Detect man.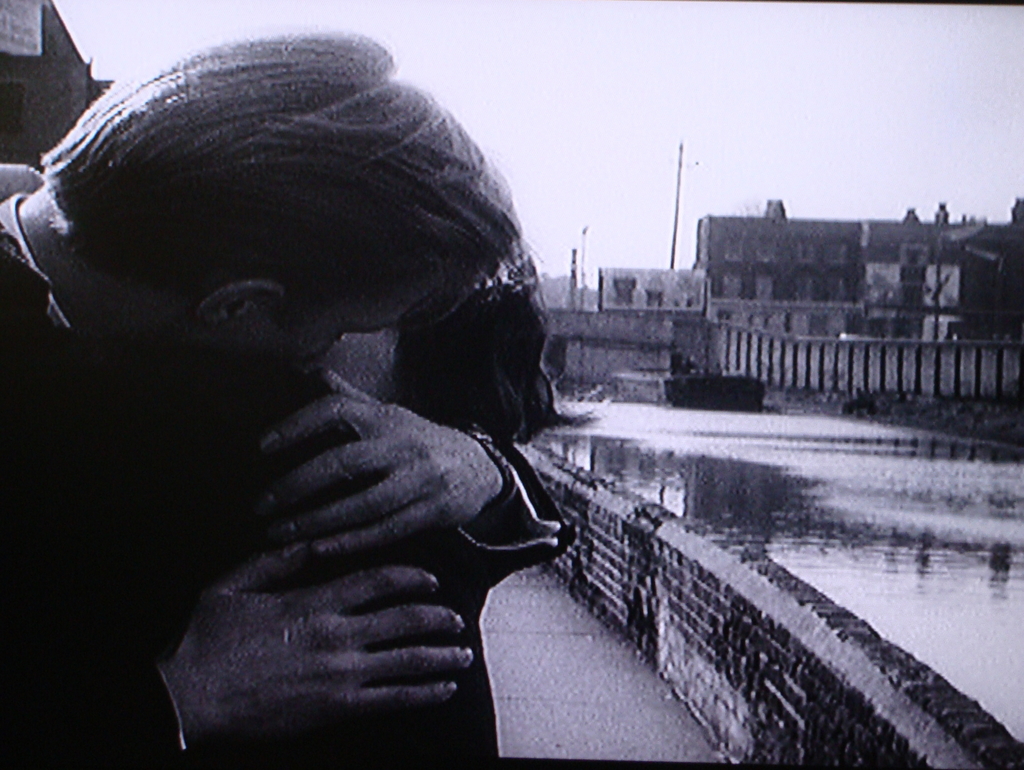
Detected at select_region(0, 20, 565, 769).
